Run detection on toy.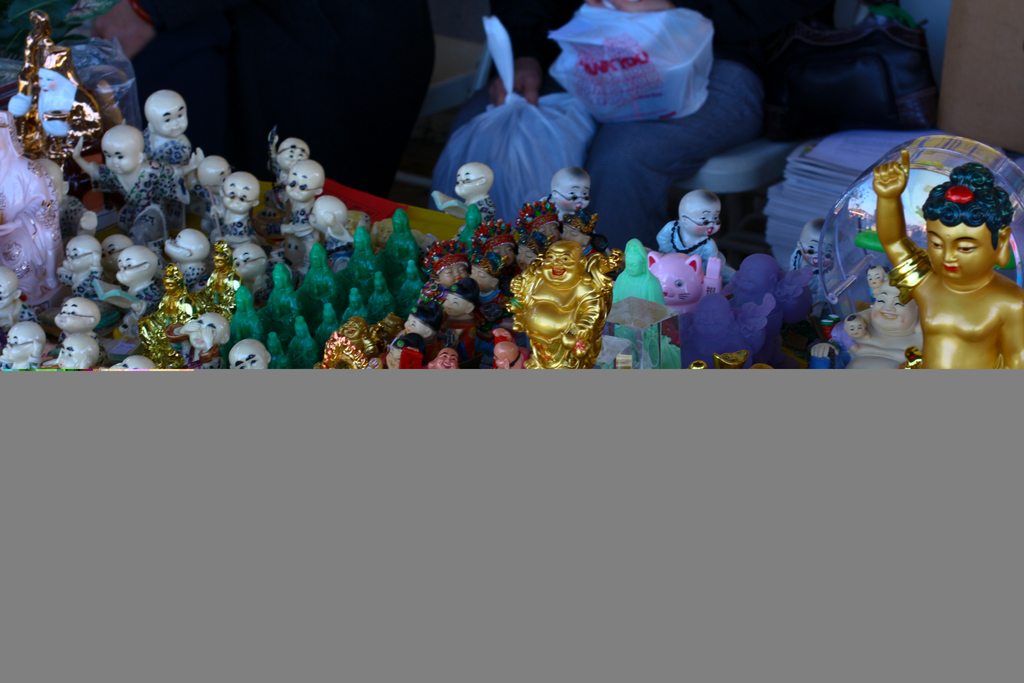
Result: (x1=0, y1=320, x2=45, y2=368).
